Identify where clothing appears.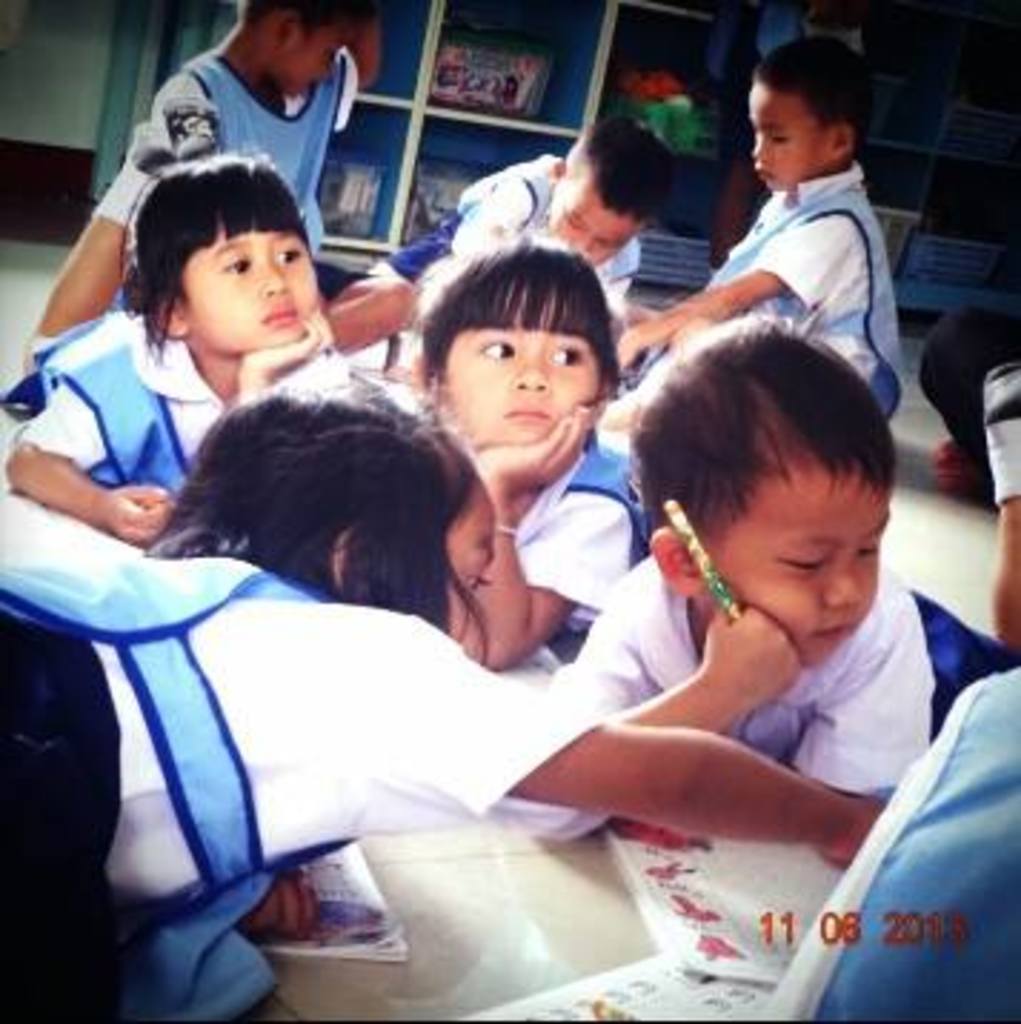
Appears at 375/149/641/323.
